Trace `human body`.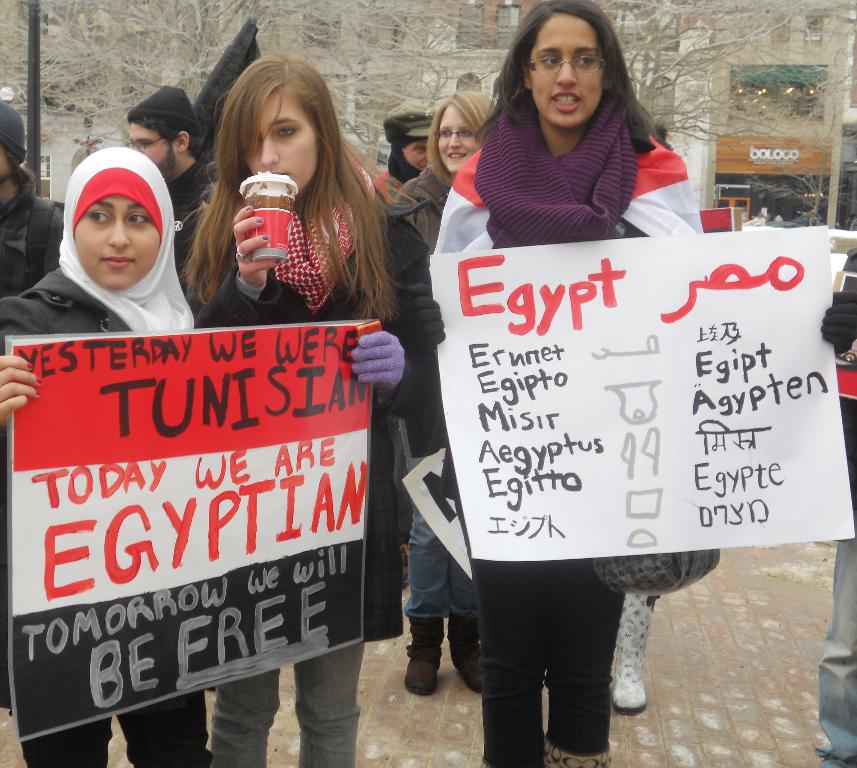
Traced to l=0, t=260, r=405, b=767.
